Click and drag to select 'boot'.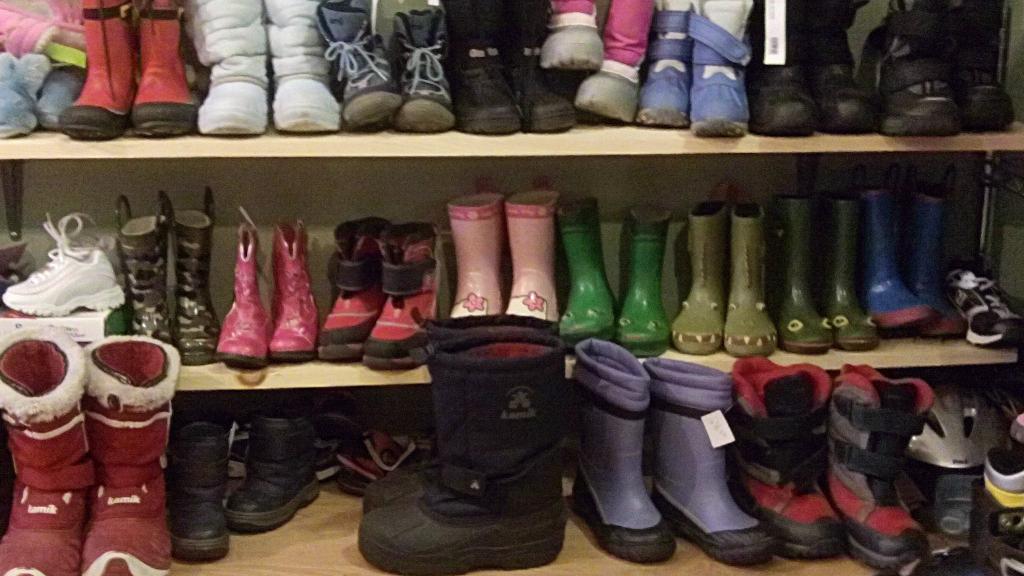
Selection: <box>725,356,829,567</box>.
